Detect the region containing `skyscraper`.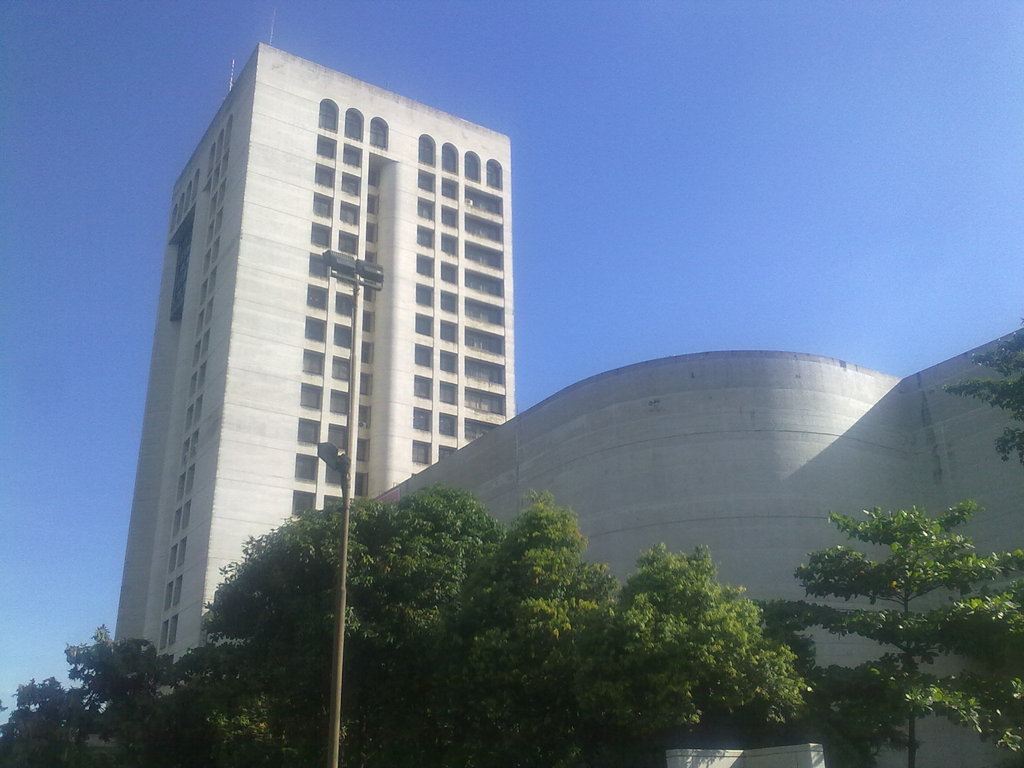
BBox(113, 39, 520, 703).
